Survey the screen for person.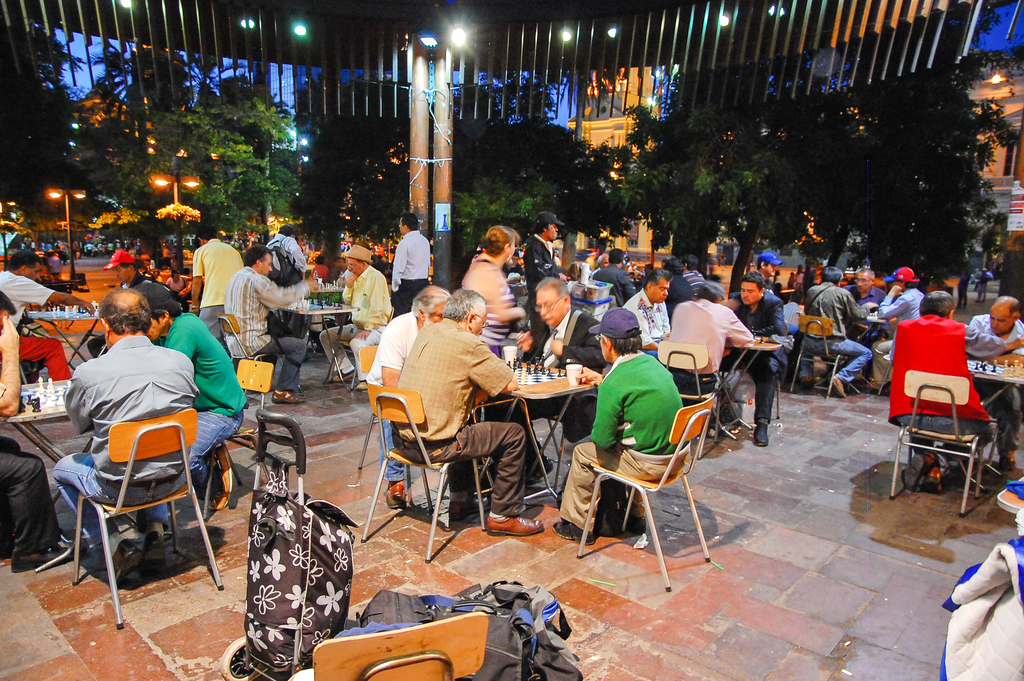
Survey found: [x1=221, y1=243, x2=320, y2=405].
